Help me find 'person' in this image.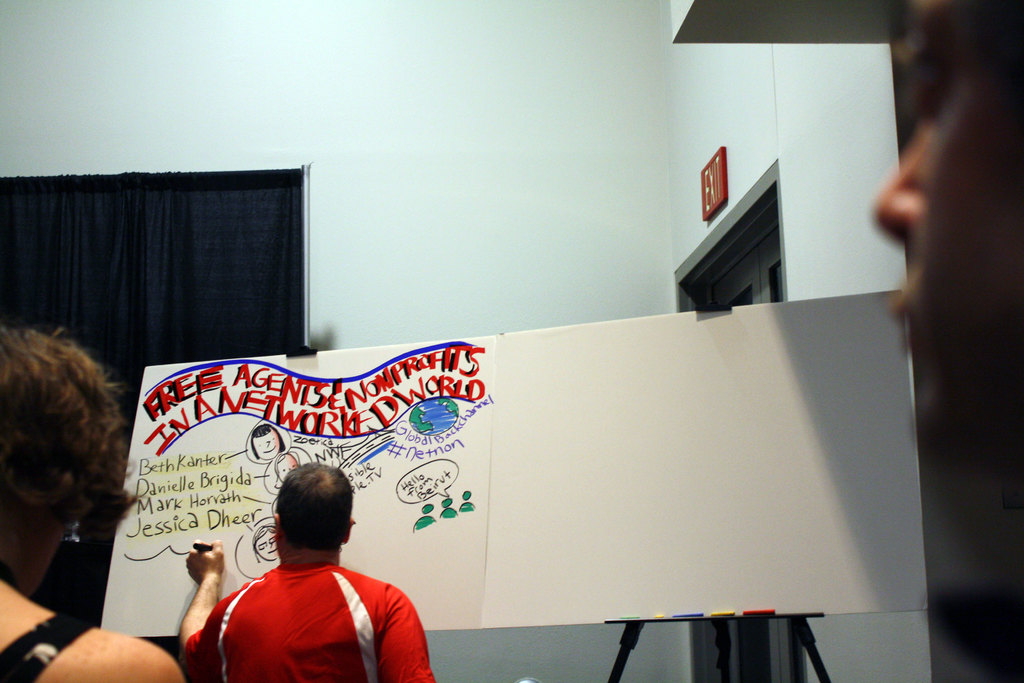
Found it: Rect(276, 450, 305, 491).
